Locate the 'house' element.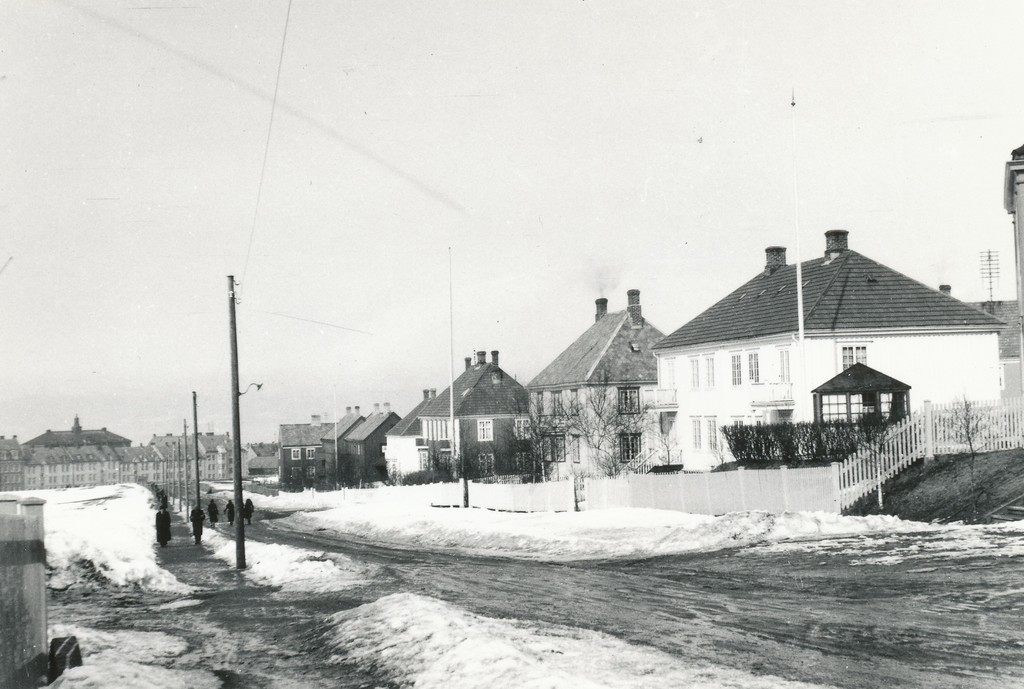
Element bbox: {"x1": 381, "y1": 382, "x2": 445, "y2": 482}.
